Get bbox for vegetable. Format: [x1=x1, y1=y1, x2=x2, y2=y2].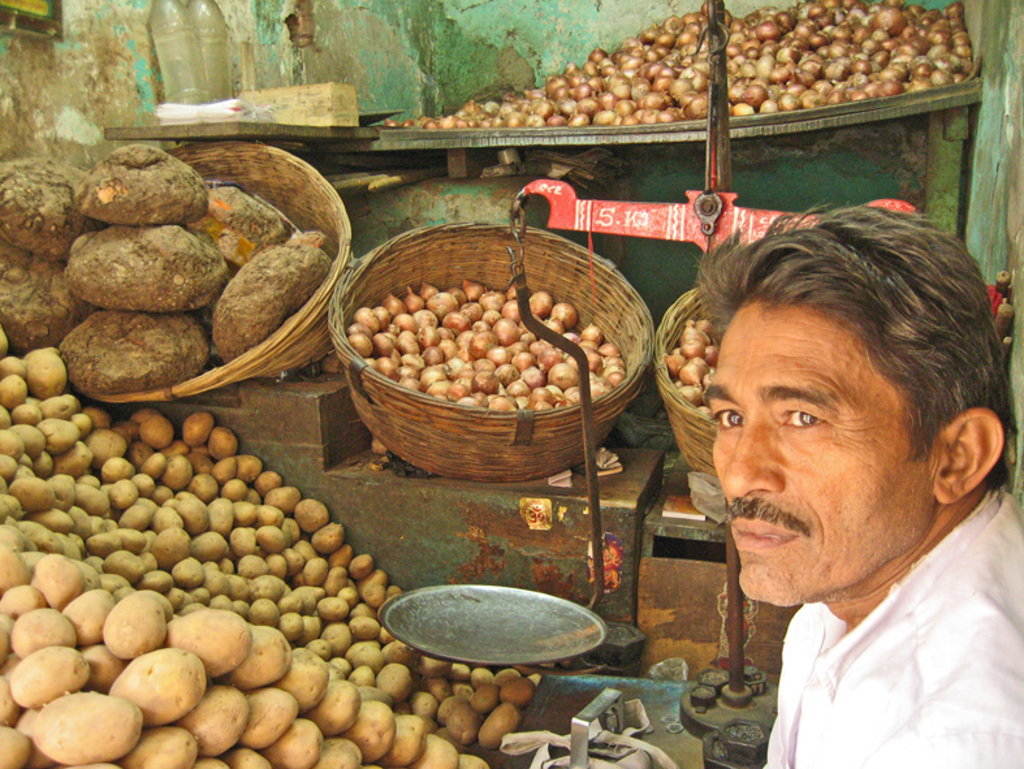
[x1=599, y1=342, x2=622, y2=354].
